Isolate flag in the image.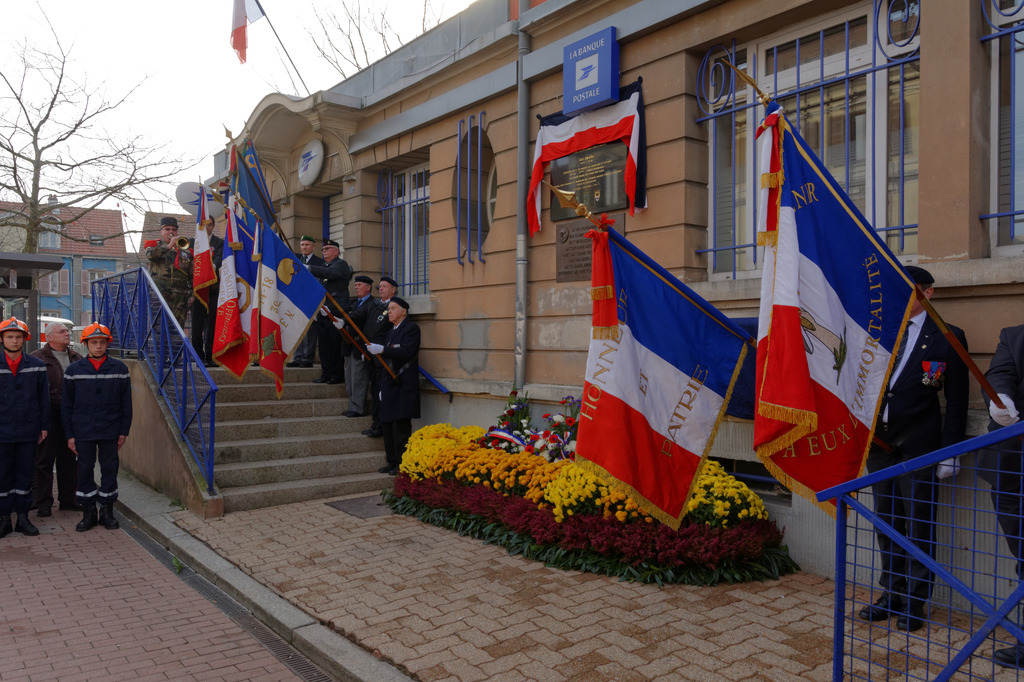
Isolated region: box=[259, 220, 323, 396].
